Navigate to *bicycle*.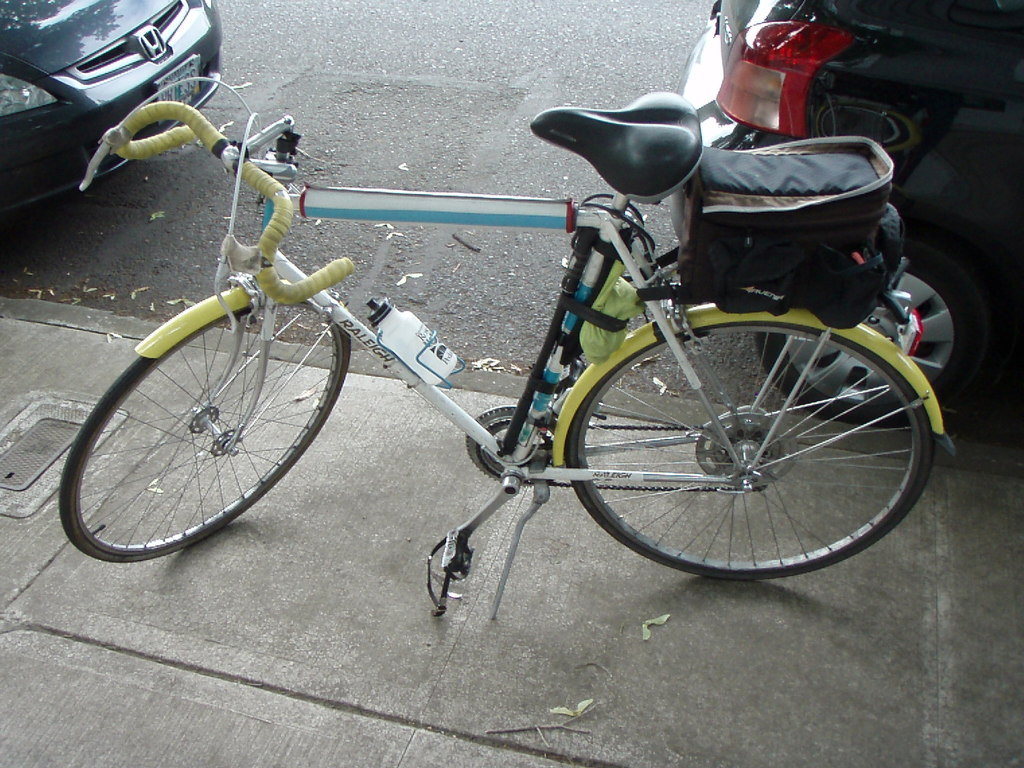
Navigation target: box=[22, 67, 1006, 628].
